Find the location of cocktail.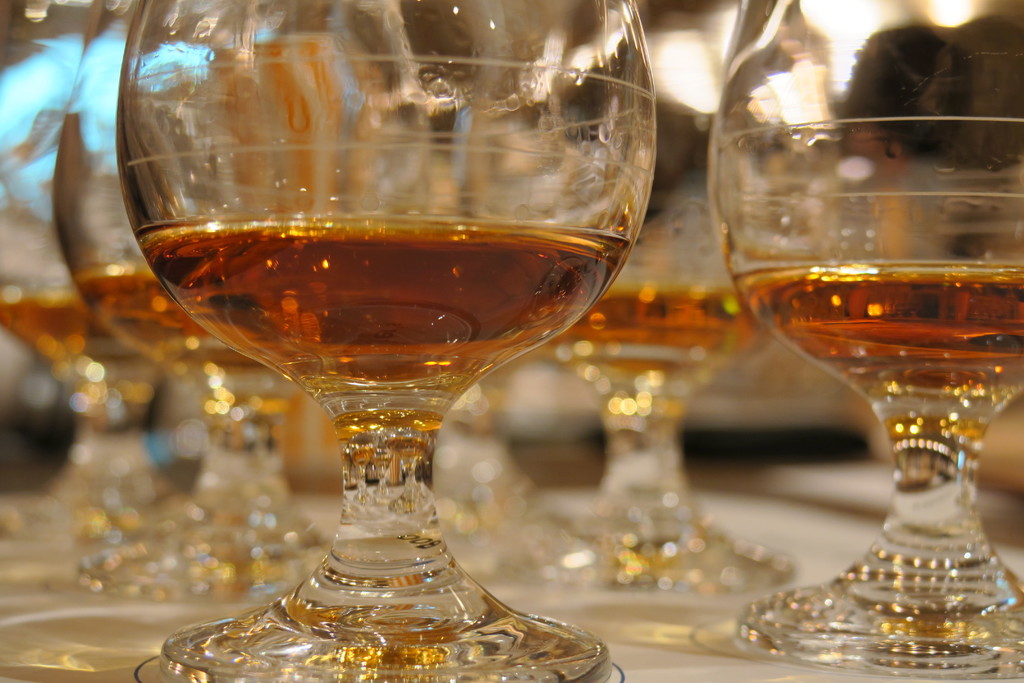
Location: 690, 0, 1023, 682.
